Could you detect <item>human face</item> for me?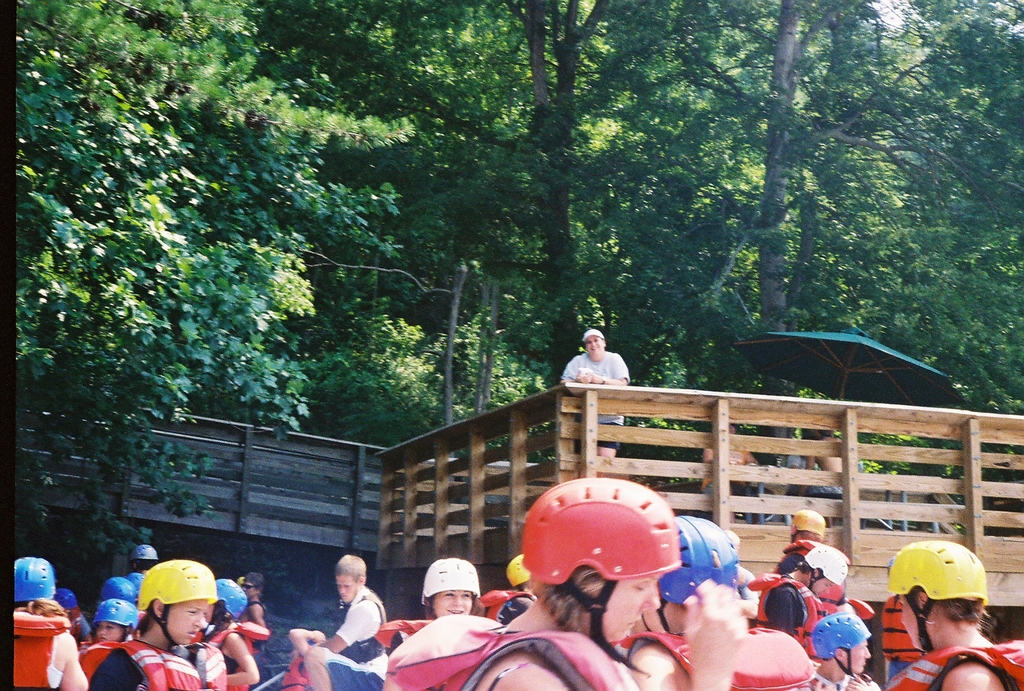
Detection result: 332 578 355 598.
